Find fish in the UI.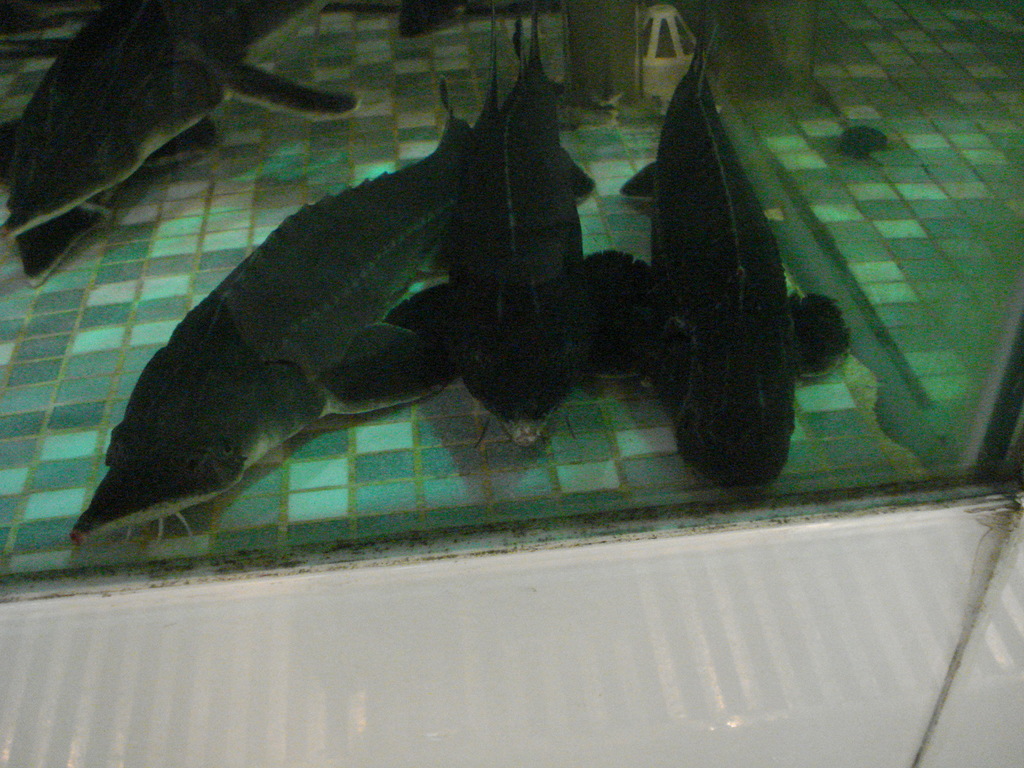
UI element at locate(65, 87, 495, 553).
